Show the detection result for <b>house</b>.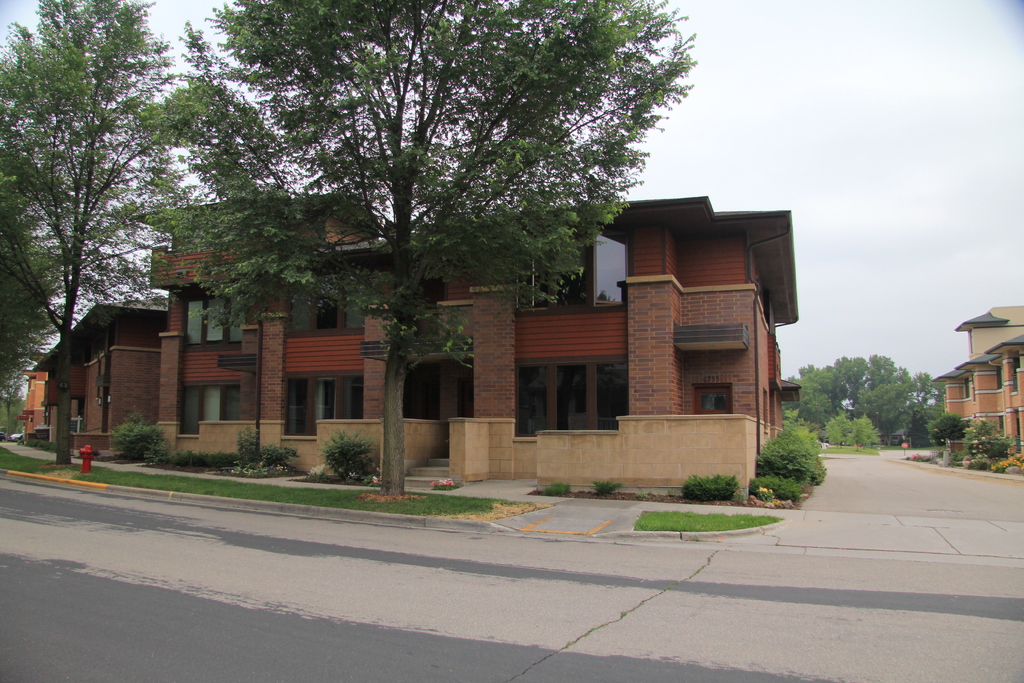
detection(79, 112, 765, 500).
